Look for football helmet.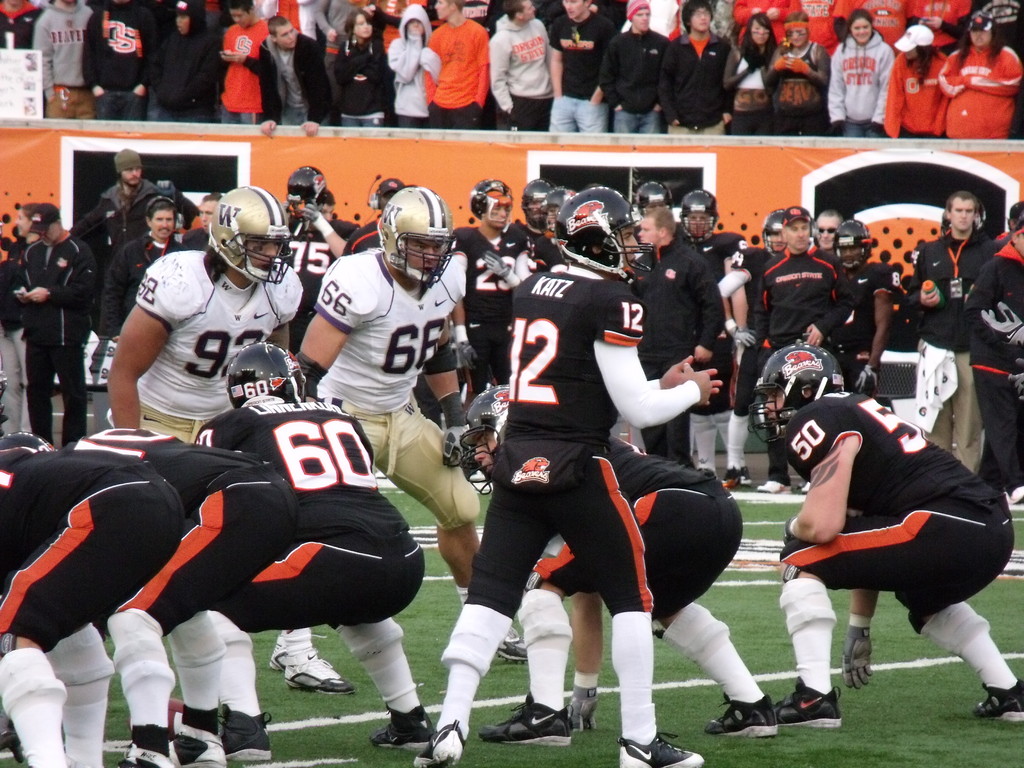
Found: (x1=0, y1=427, x2=51, y2=456).
